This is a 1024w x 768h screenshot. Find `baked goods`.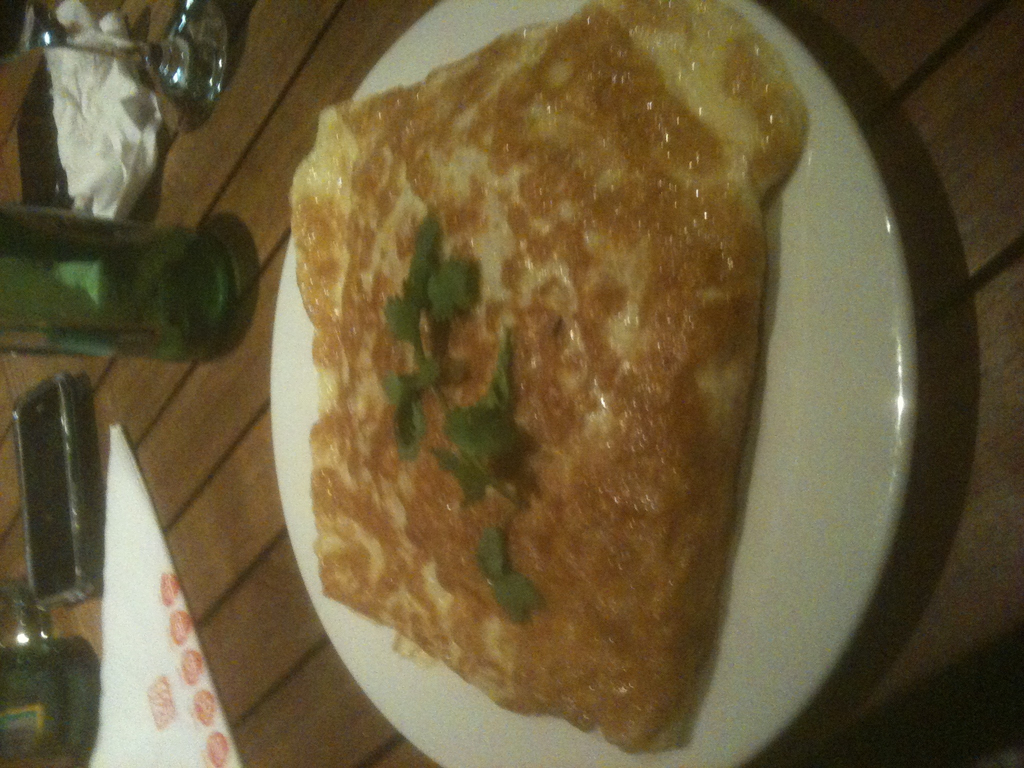
Bounding box: box(308, 0, 801, 758).
